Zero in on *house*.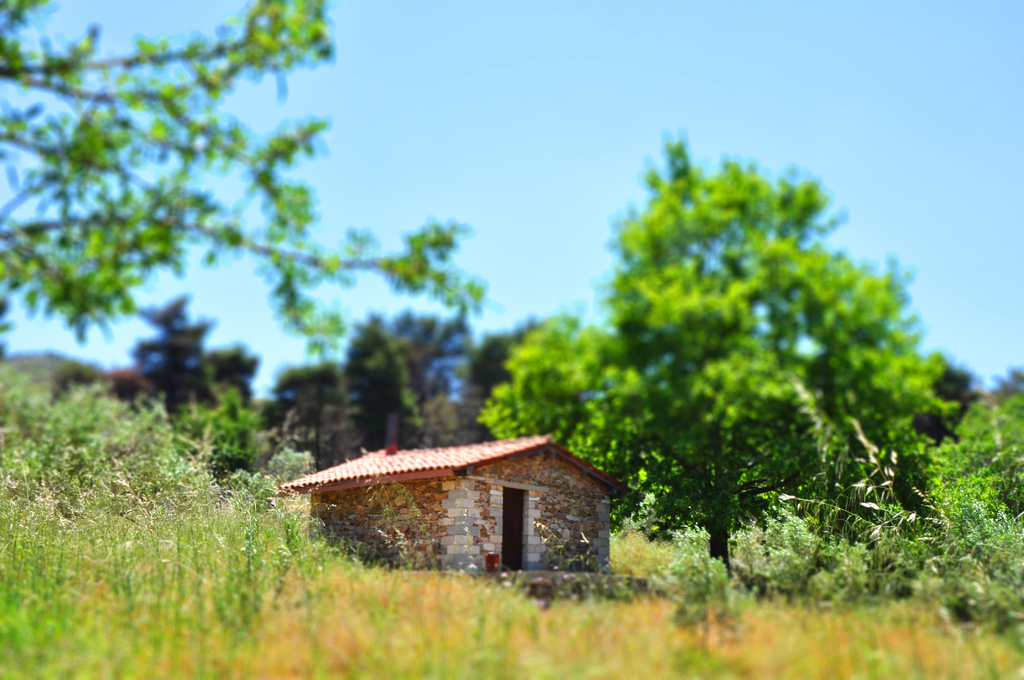
Zeroed in: bbox=[281, 439, 634, 575].
